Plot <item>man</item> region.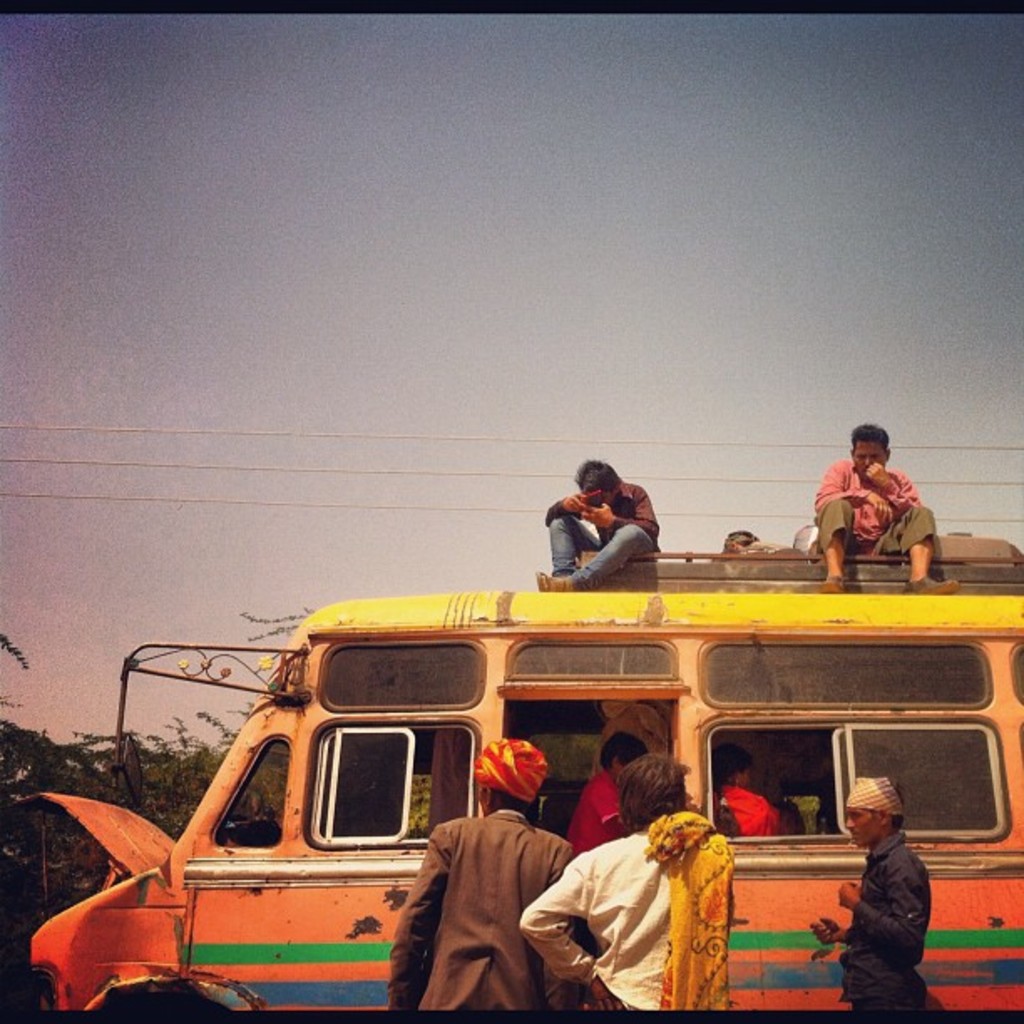
Plotted at [822, 438, 947, 589].
